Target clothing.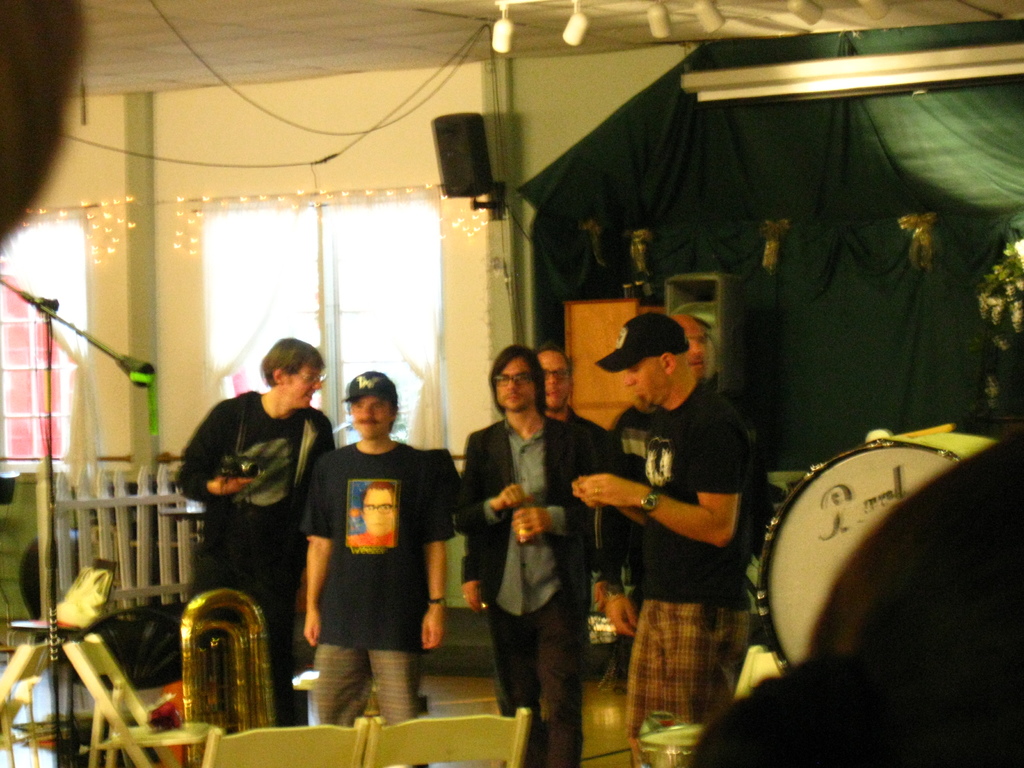
Target region: (591, 403, 756, 675).
